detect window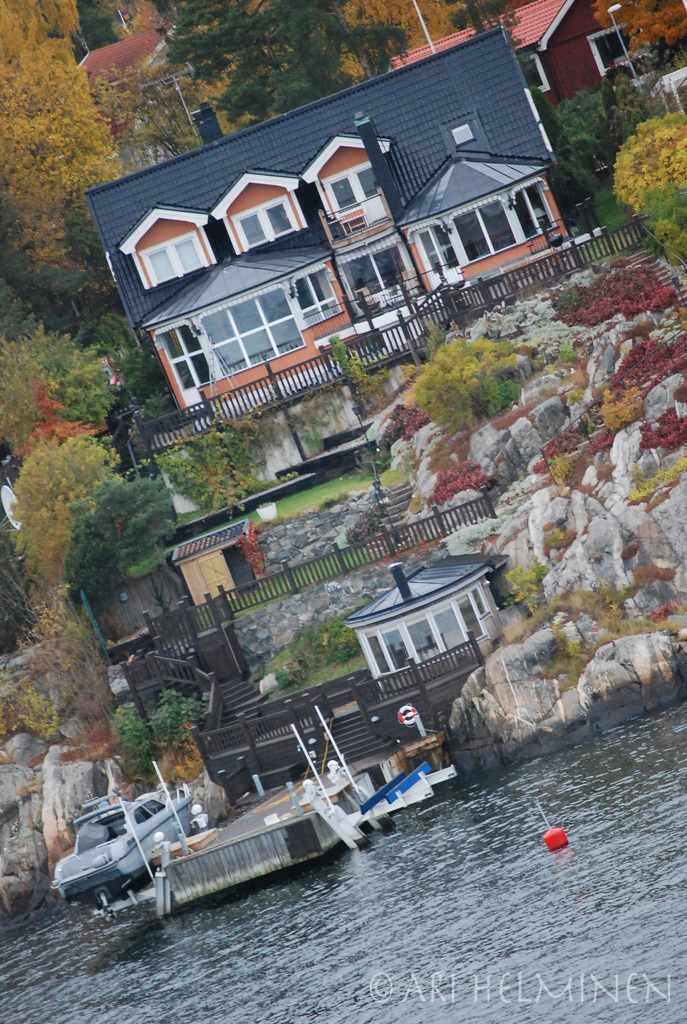
285/269/344/328
